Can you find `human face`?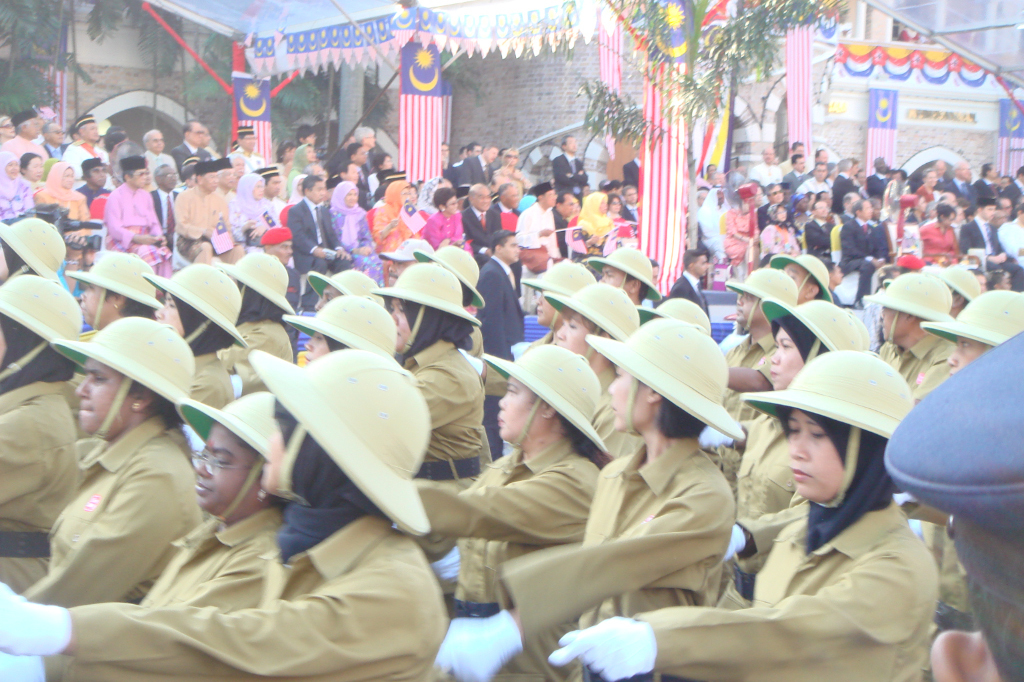
Yes, bounding box: pyautogui.locateOnScreen(48, 126, 63, 141).
